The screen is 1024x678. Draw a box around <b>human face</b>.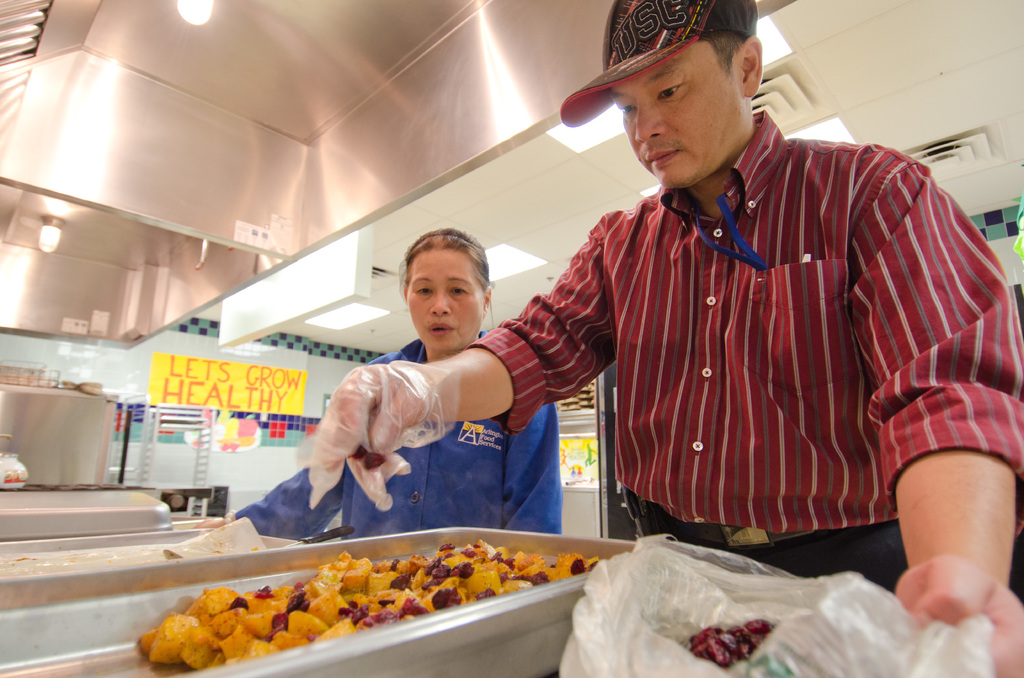
<box>403,248,486,356</box>.
